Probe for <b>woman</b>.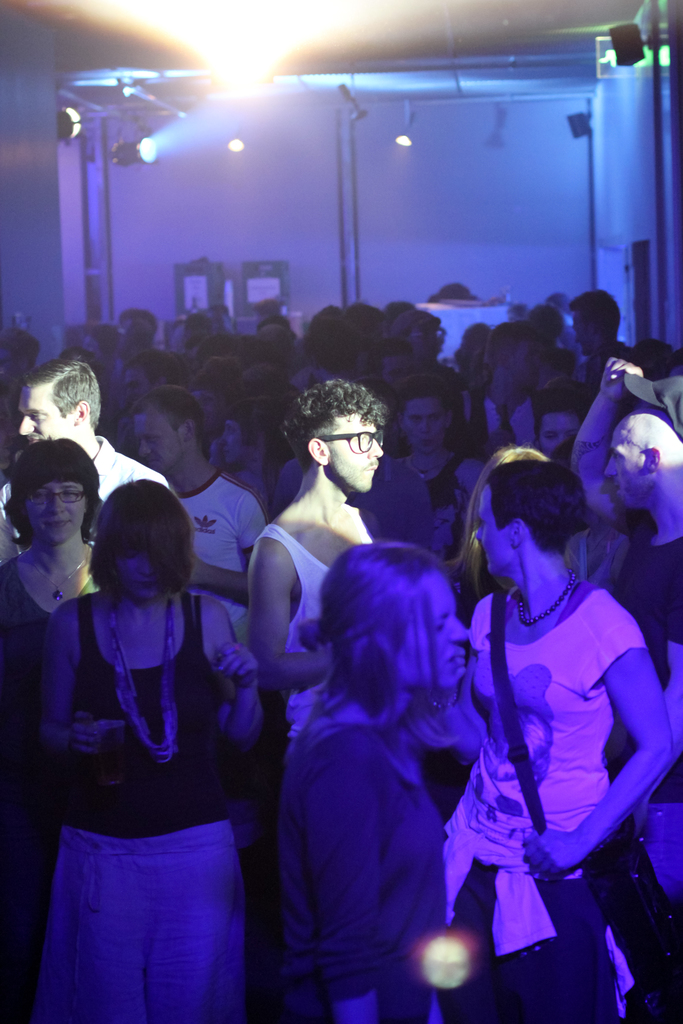
Probe result: x1=384 y1=374 x2=482 y2=601.
